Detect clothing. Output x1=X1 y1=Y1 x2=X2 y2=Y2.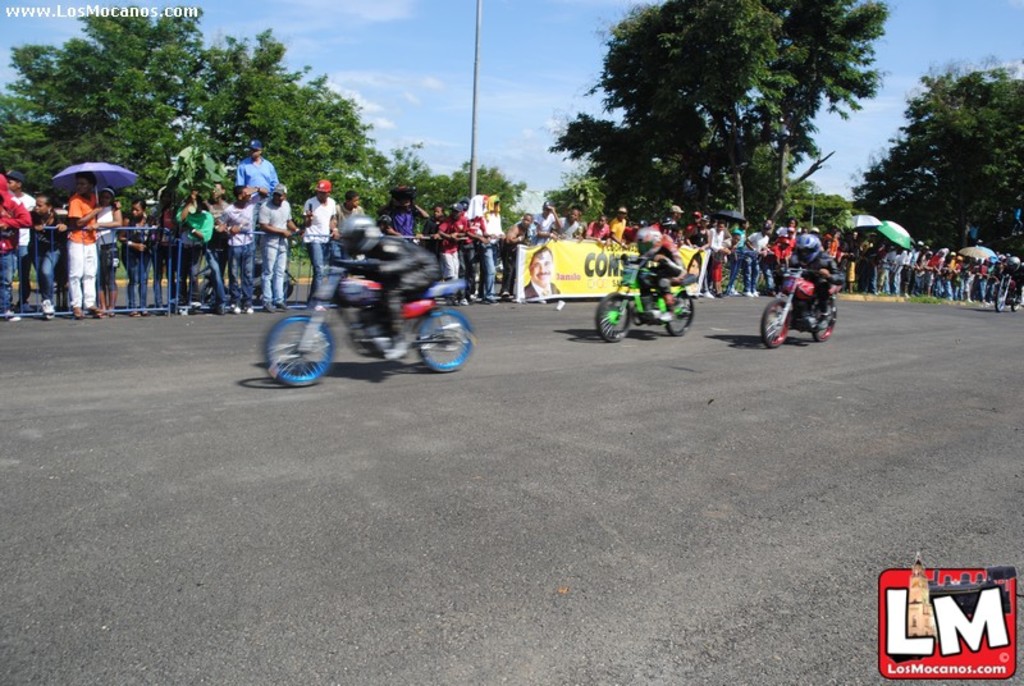
x1=221 y1=187 x2=255 y2=306.
